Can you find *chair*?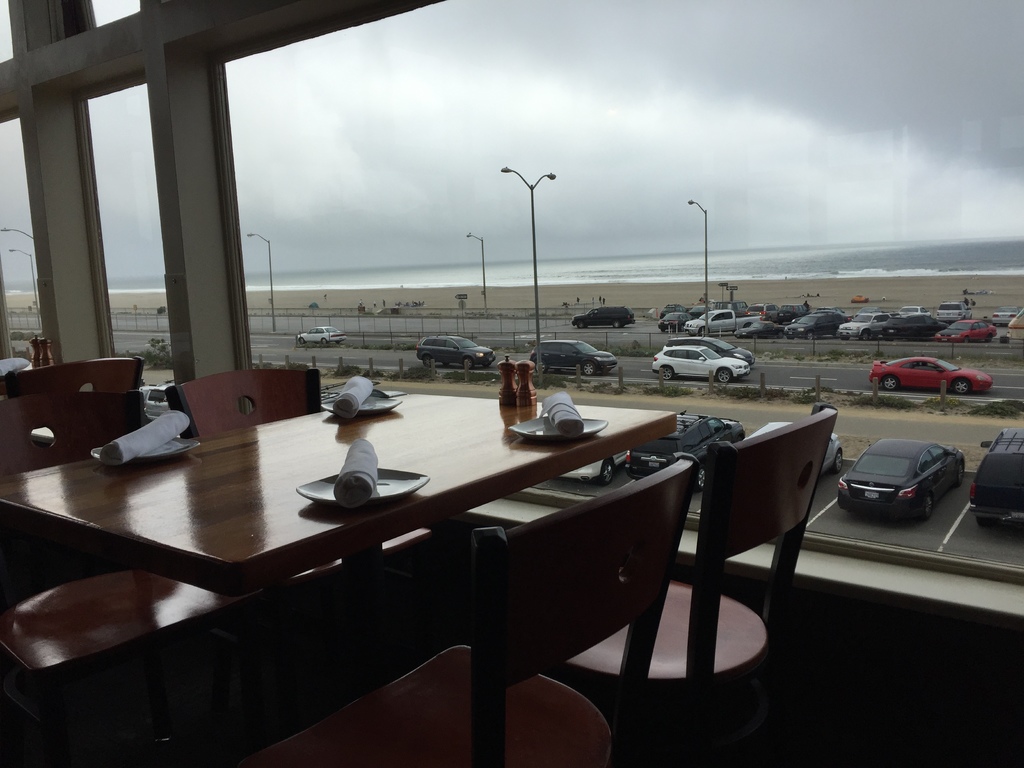
Yes, bounding box: region(7, 352, 147, 387).
